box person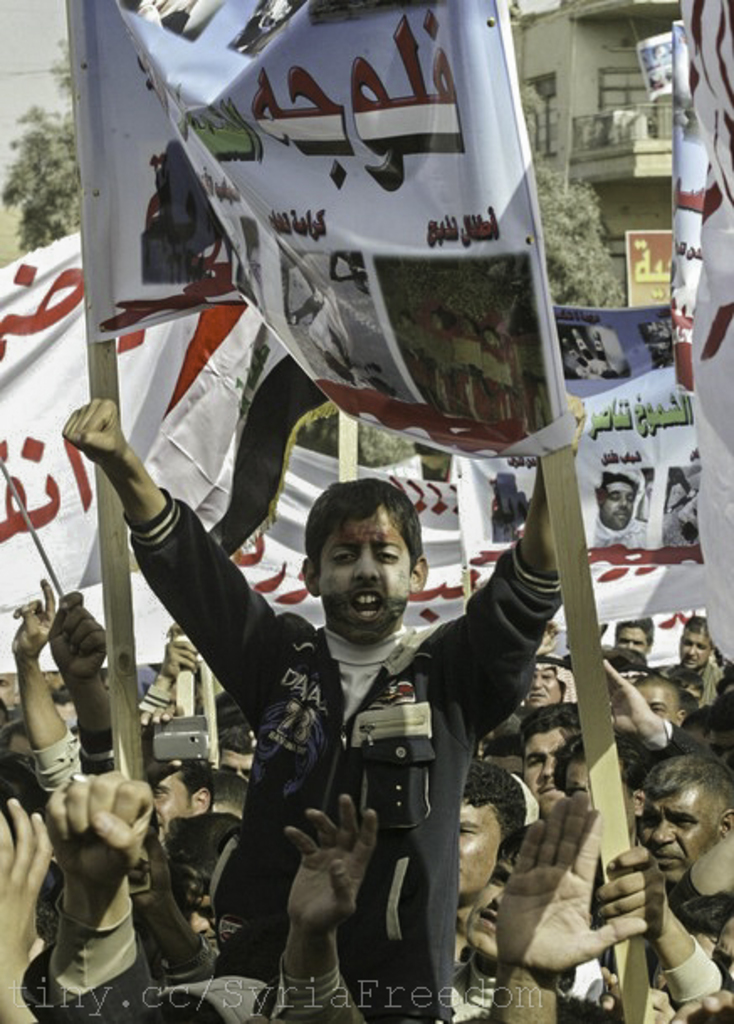
[432,290,485,421]
